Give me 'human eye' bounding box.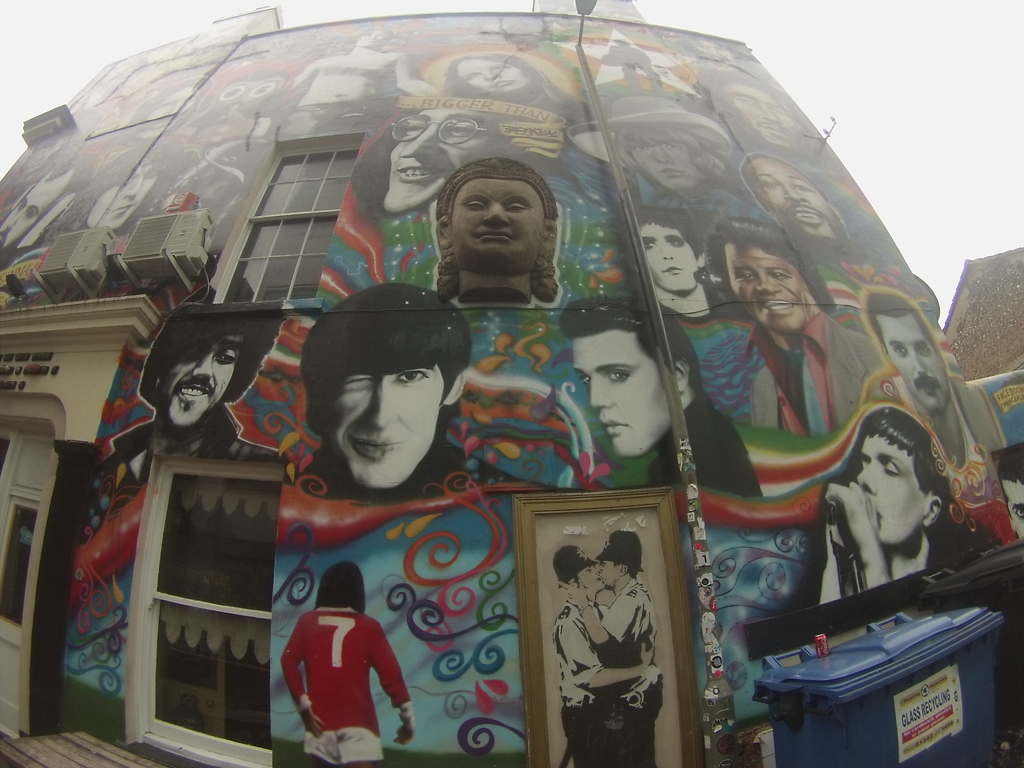
rect(768, 266, 790, 282).
